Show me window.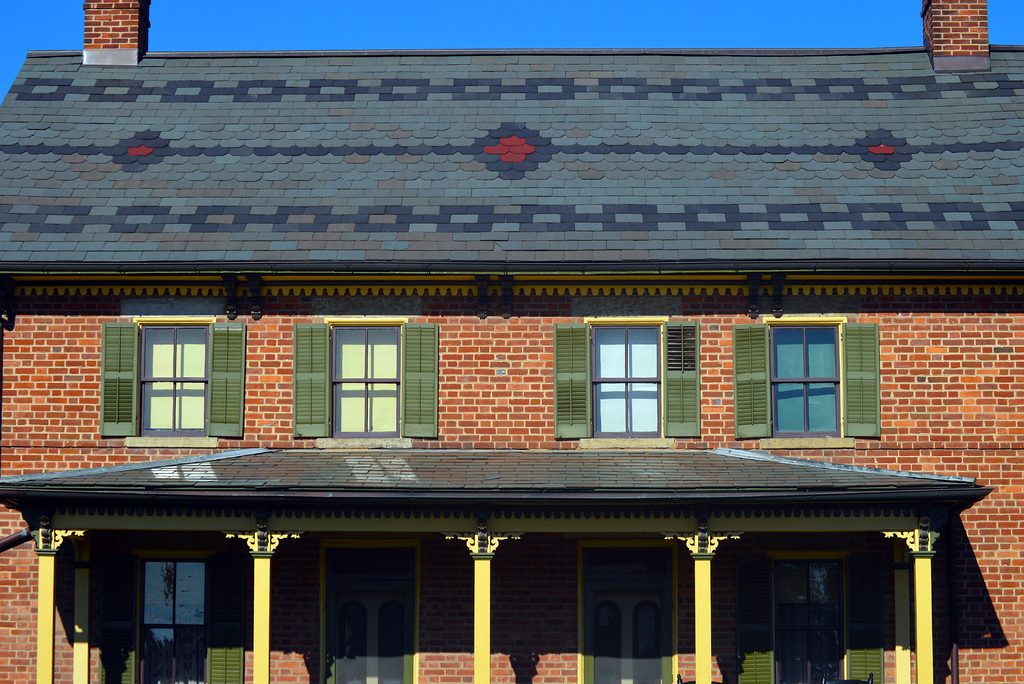
window is here: {"left": 781, "top": 560, "right": 851, "bottom": 683}.
